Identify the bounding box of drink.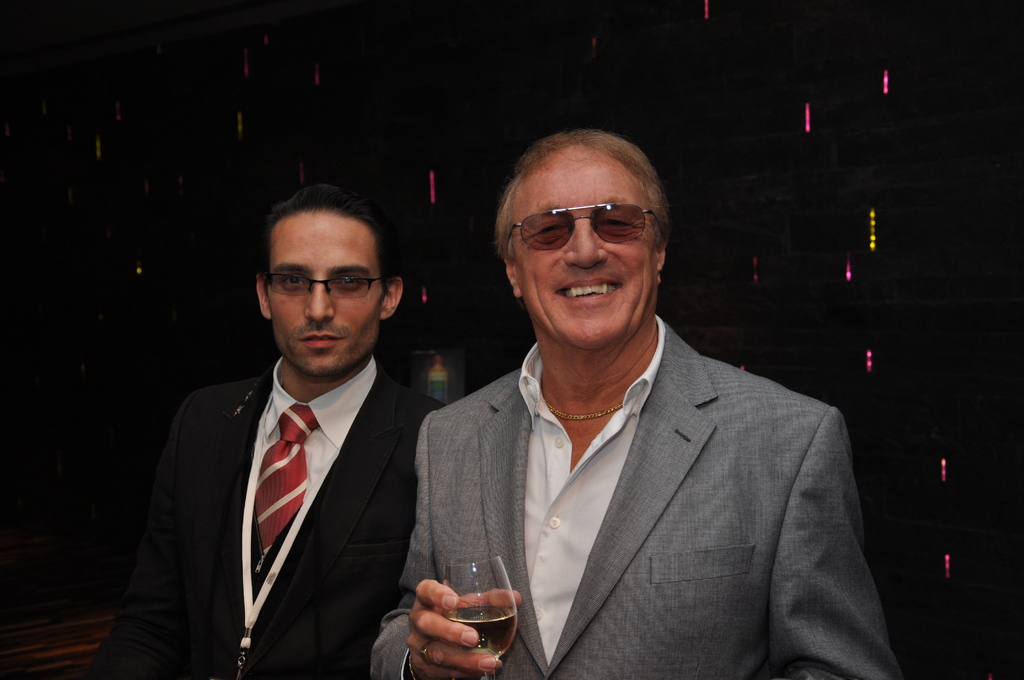
Rect(445, 612, 515, 656).
